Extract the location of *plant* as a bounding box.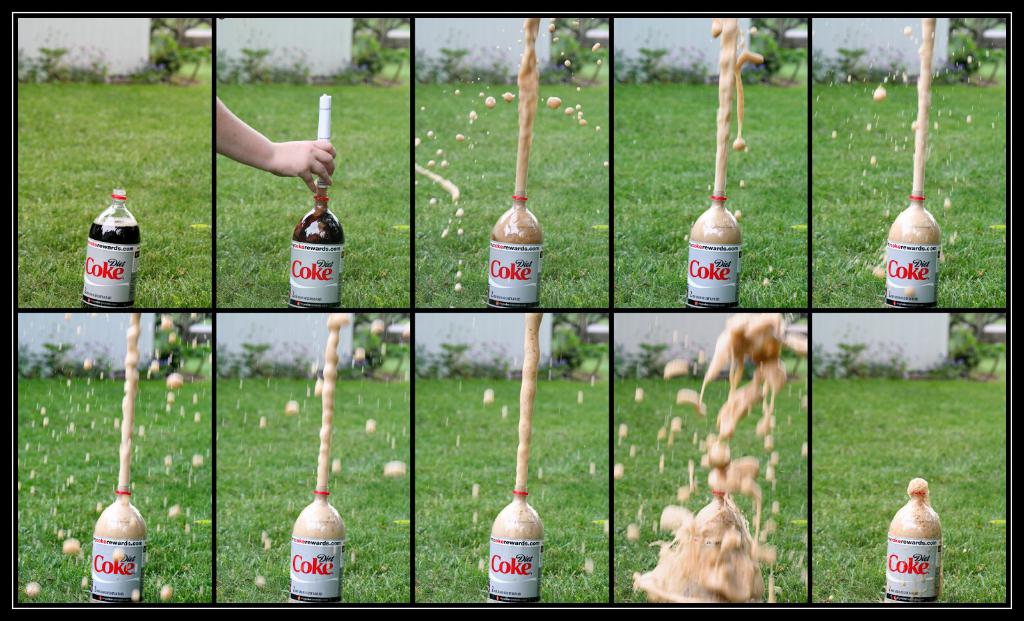
bbox=[816, 40, 913, 83].
